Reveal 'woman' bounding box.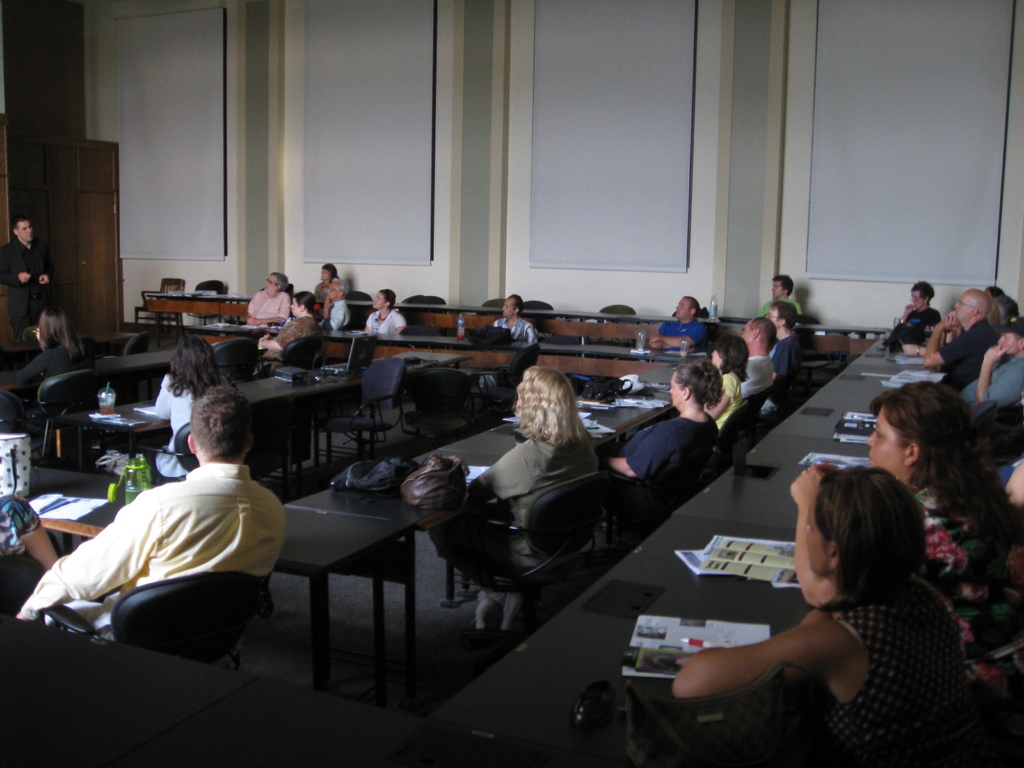
Revealed: [703, 333, 751, 437].
